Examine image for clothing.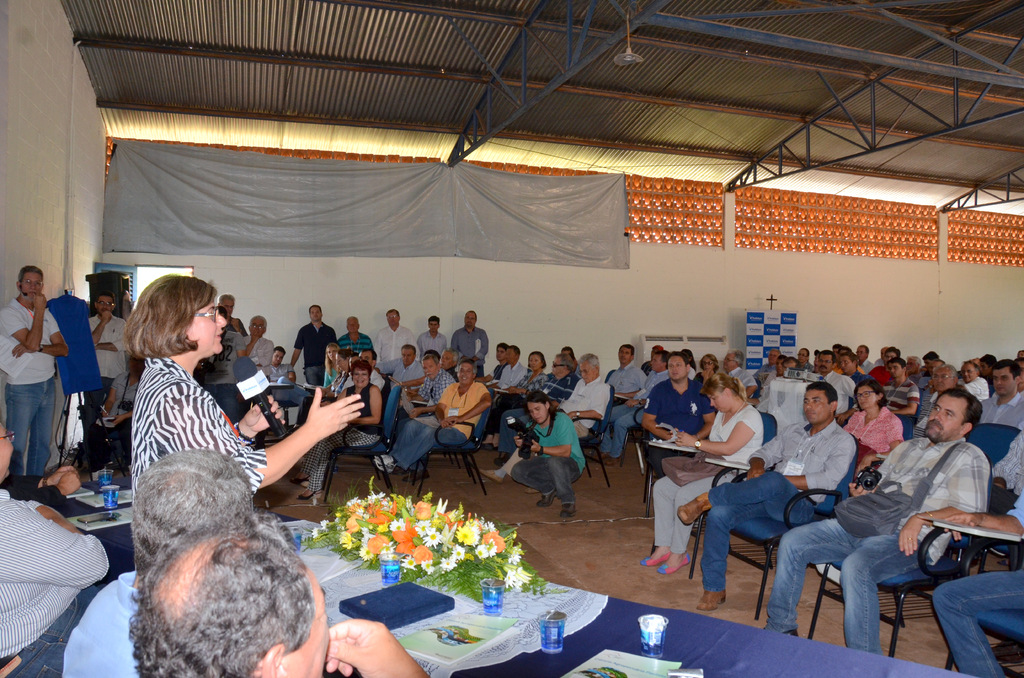
Examination result: 702,419,858,592.
